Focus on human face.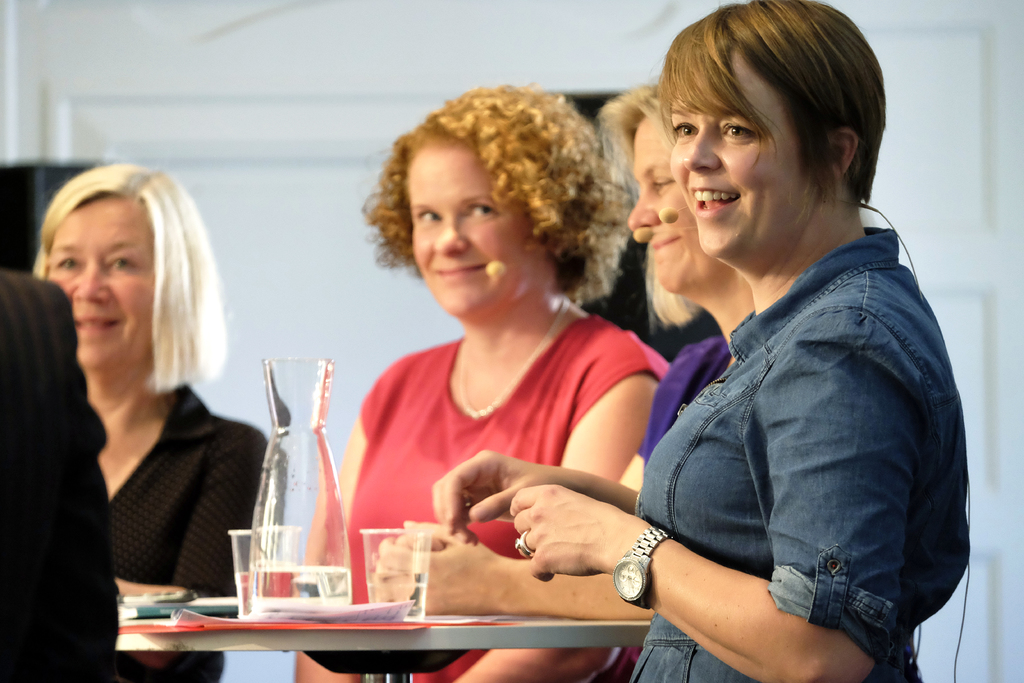
Focused at region(43, 204, 152, 382).
